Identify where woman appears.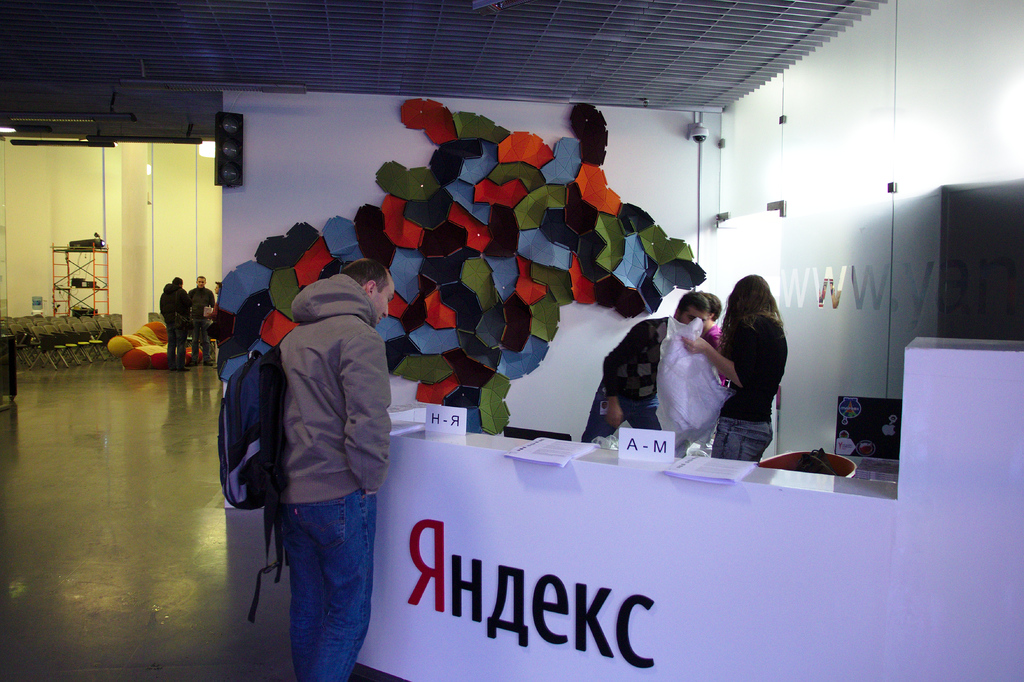
Appears at rect(700, 291, 724, 386).
